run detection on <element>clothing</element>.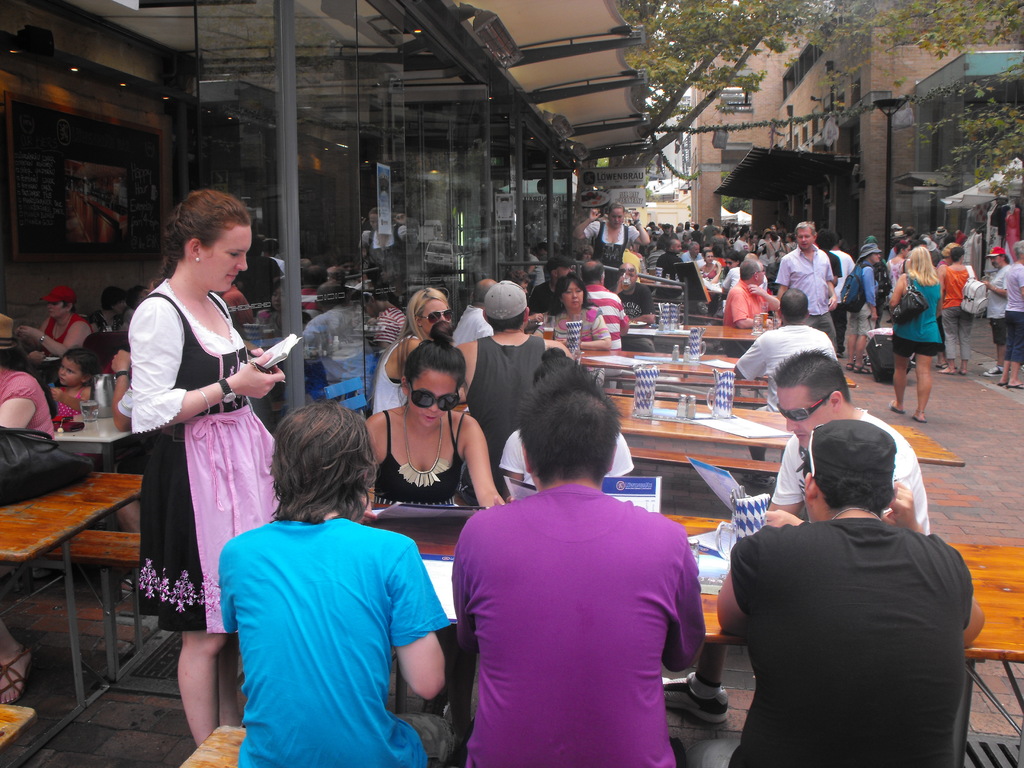
Result: (left=692, top=257, right=732, bottom=283).
